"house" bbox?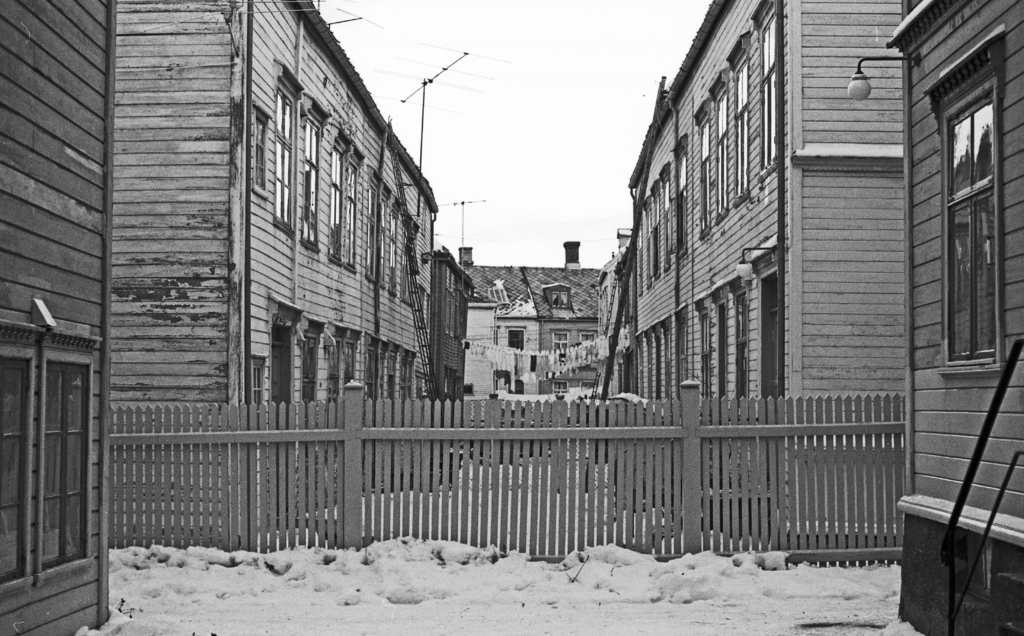
rect(870, 0, 1023, 633)
